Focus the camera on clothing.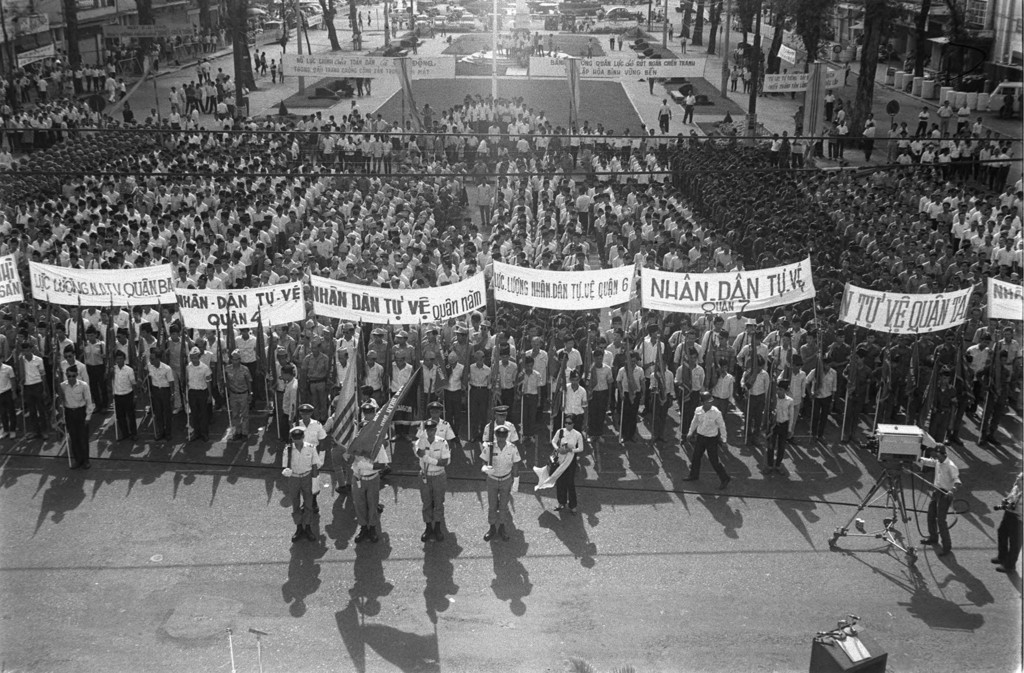
Focus region: [709, 370, 738, 422].
